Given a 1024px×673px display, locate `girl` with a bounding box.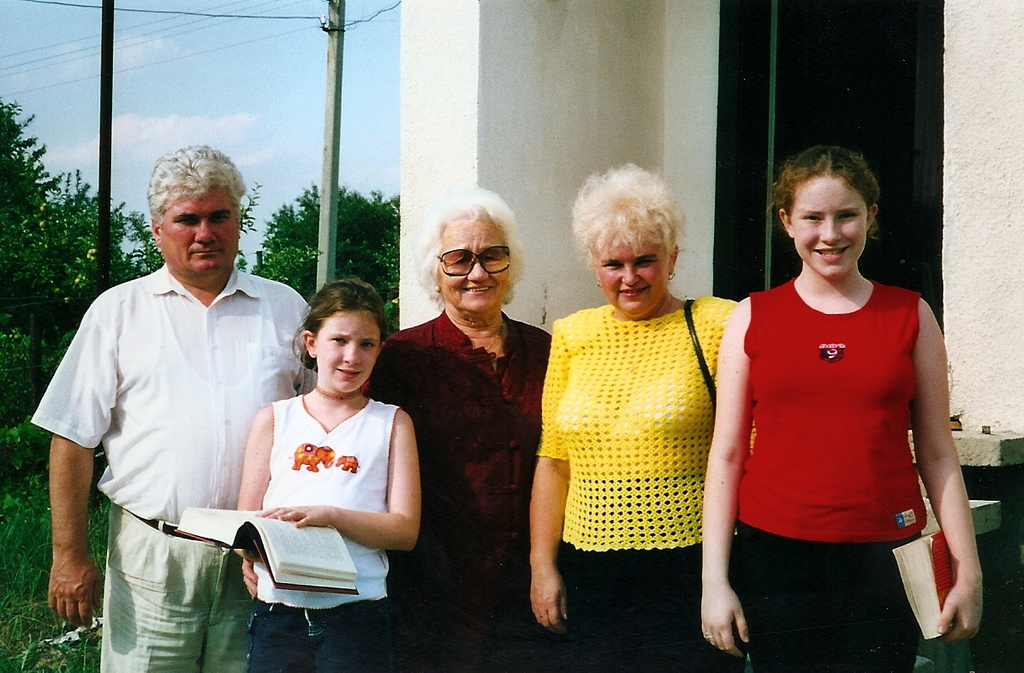
Located: x1=225 y1=280 x2=409 y2=664.
